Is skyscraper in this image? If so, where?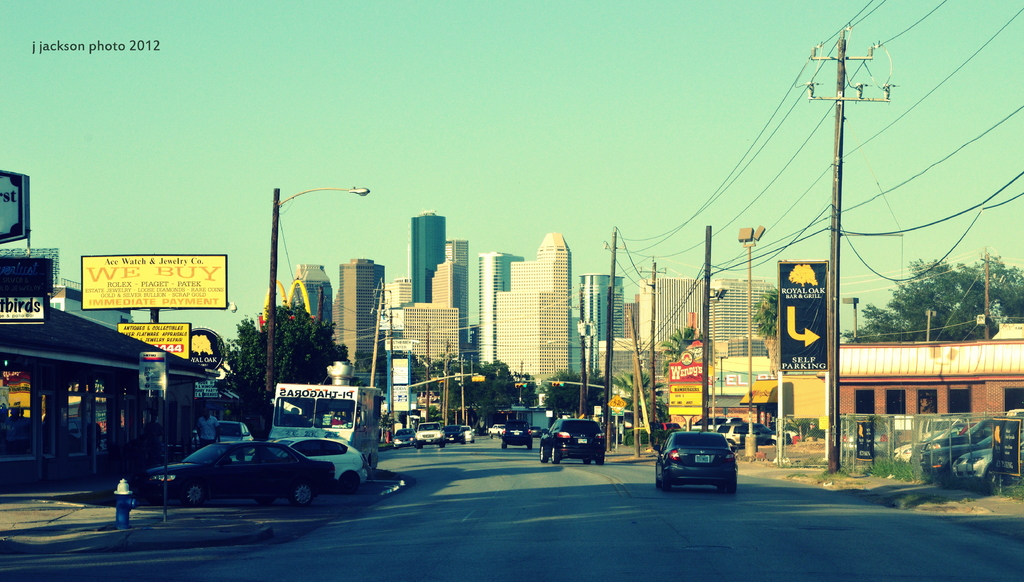
Yes, at bbox=(410, 212, 449, 303).
